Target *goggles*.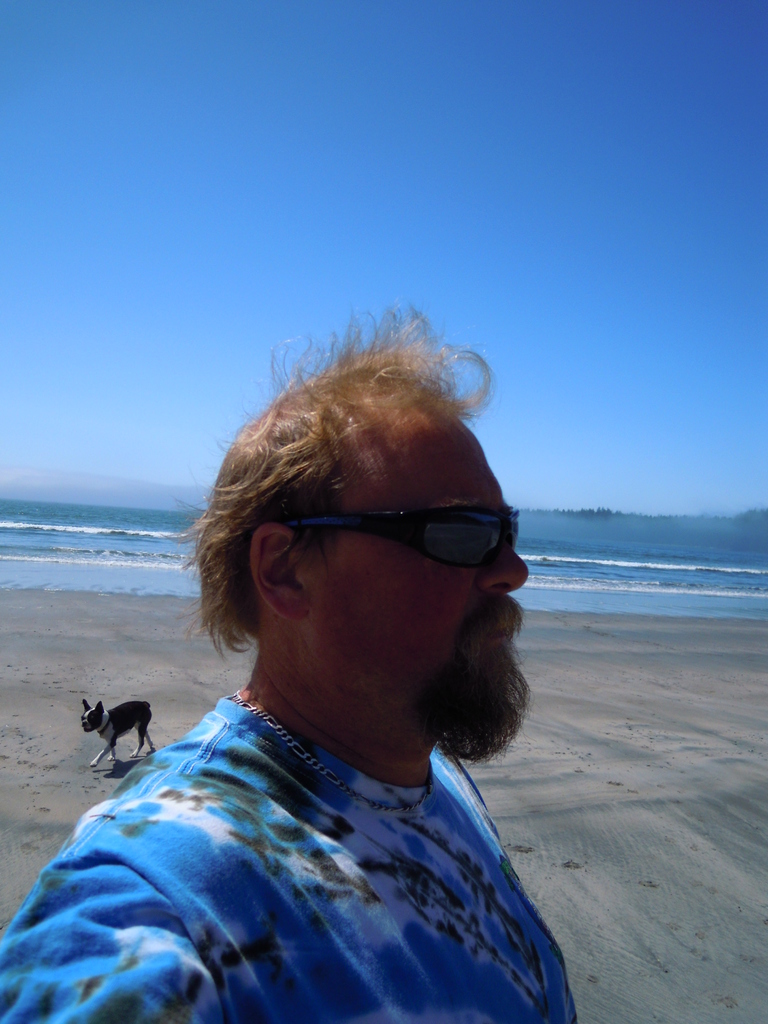
Target region: (x1=244, y1=490, x2=517, y2=588).
